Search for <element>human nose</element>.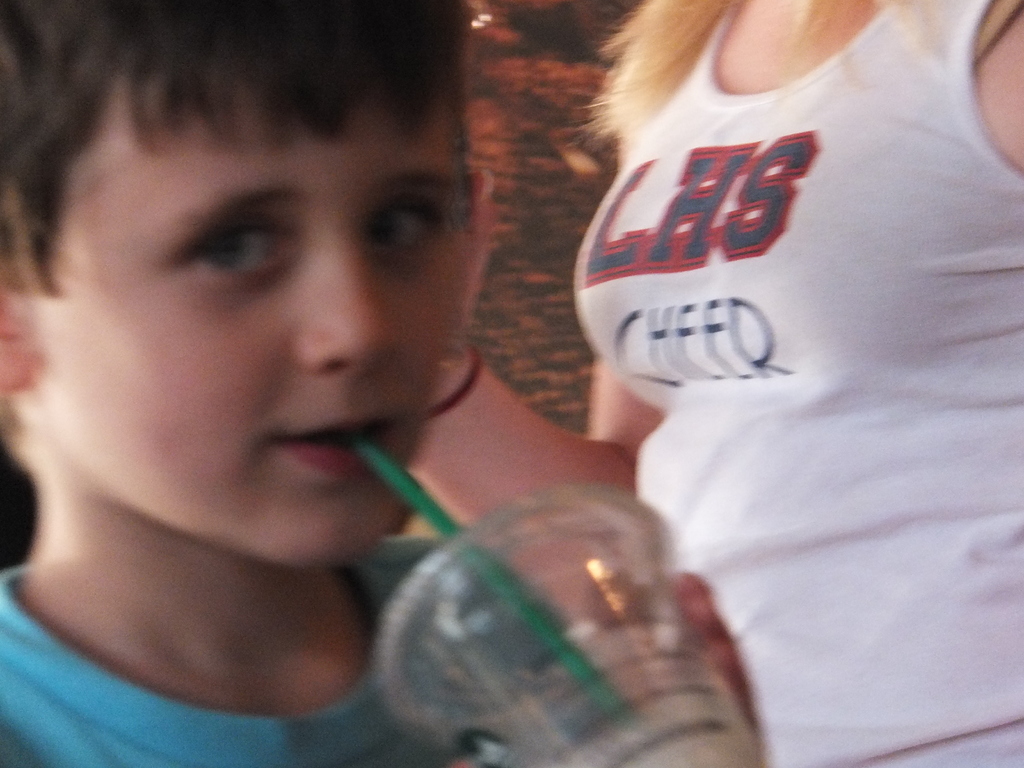
Found at <region>297, 223, 400, 375</region>.
